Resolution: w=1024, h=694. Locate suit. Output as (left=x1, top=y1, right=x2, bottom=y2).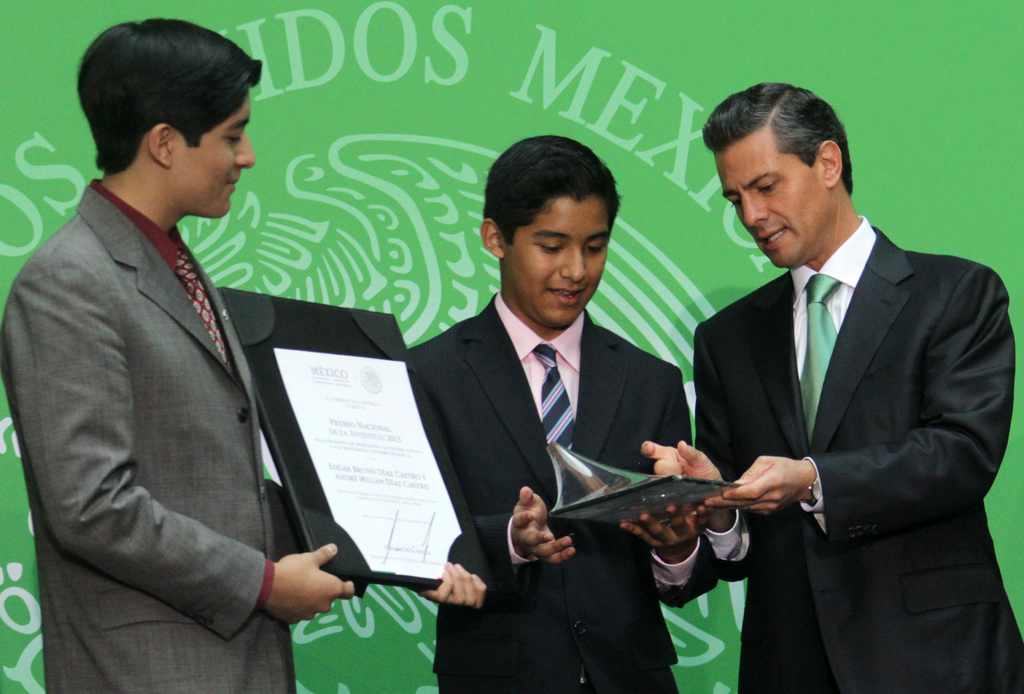
(left=0, top=181, right=301, bottom=693).
